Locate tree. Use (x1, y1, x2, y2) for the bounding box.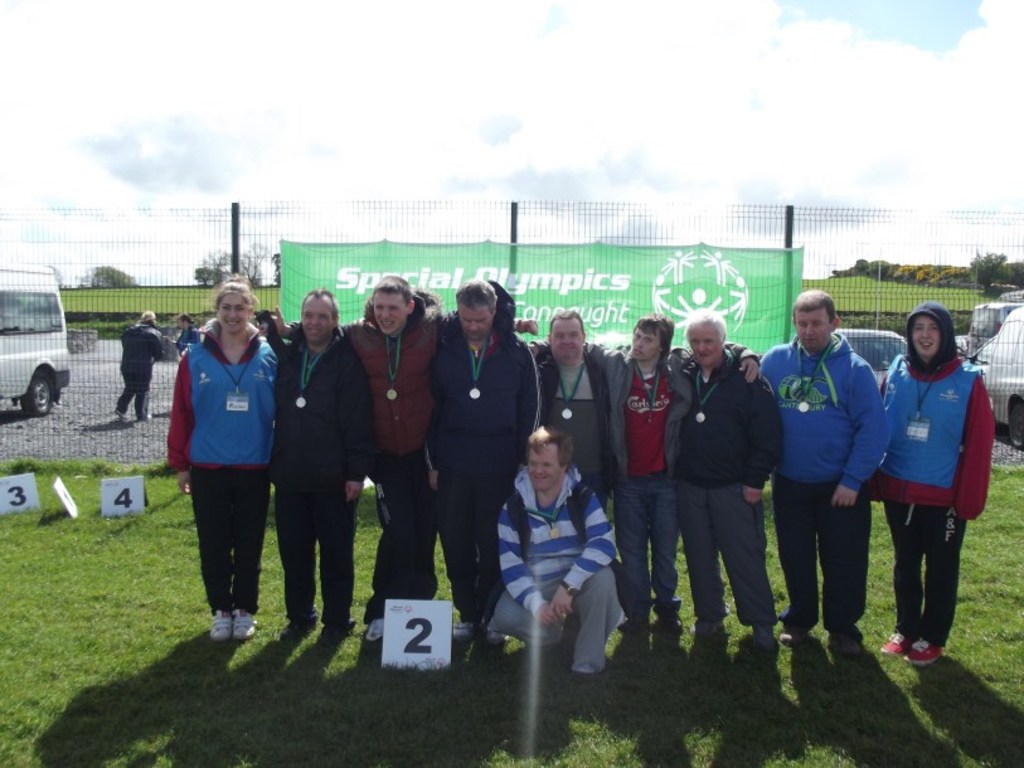
(198, 248, 234, 296).
